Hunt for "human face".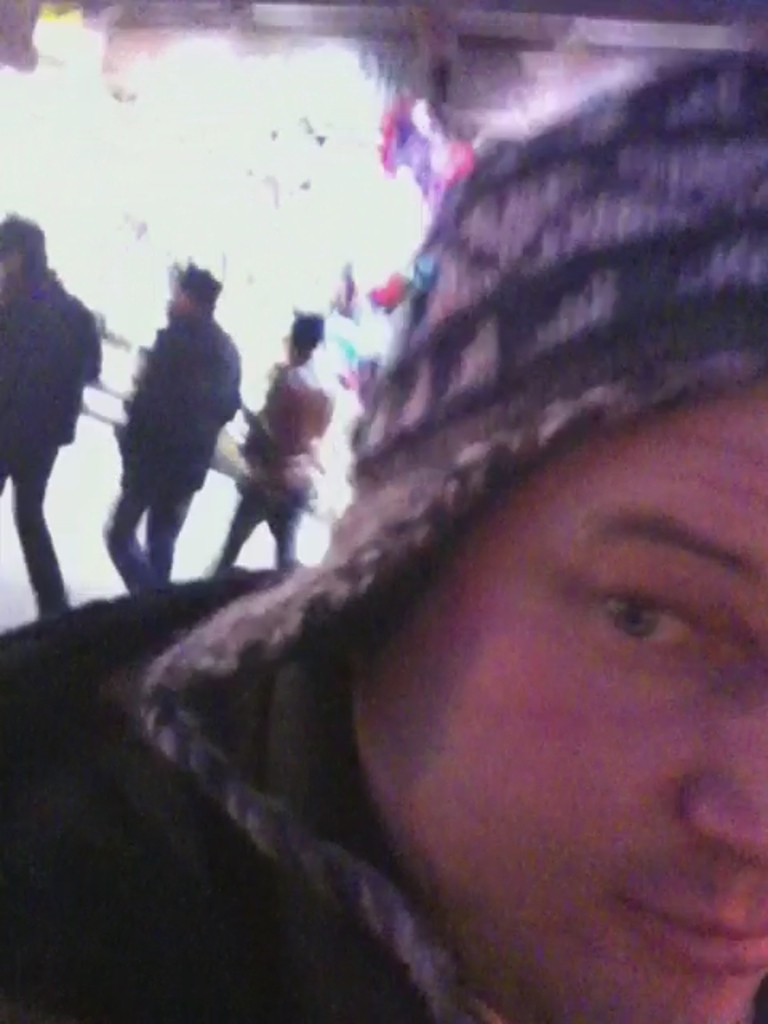
Hunted down at <box>357,381,766,1022</box>.
